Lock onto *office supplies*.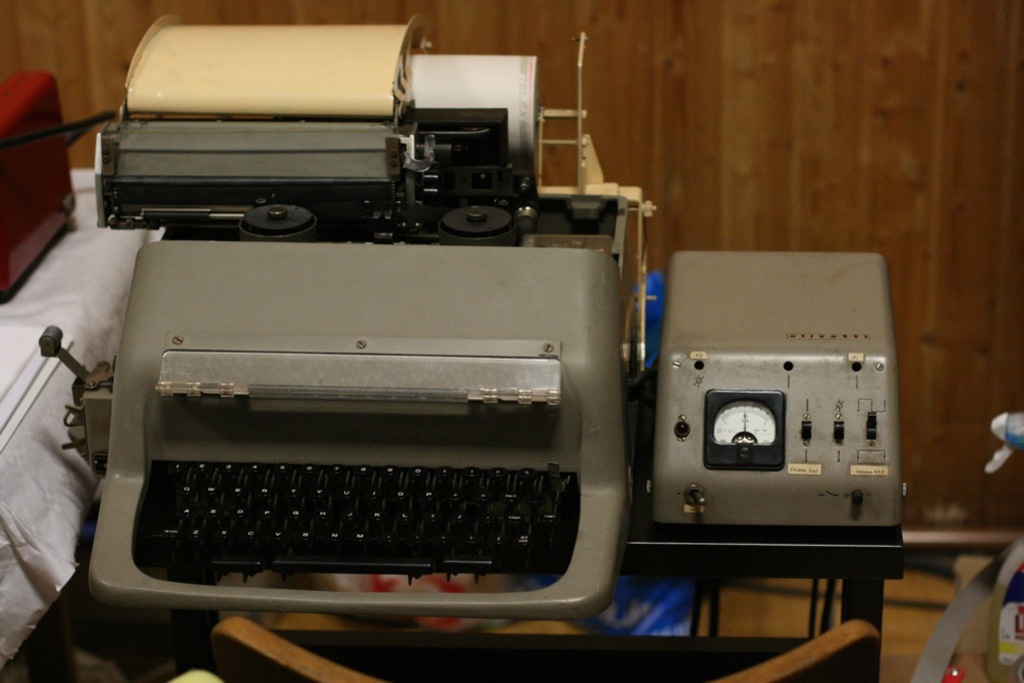
Locked: l=0, t=67, r=109, b=288.
